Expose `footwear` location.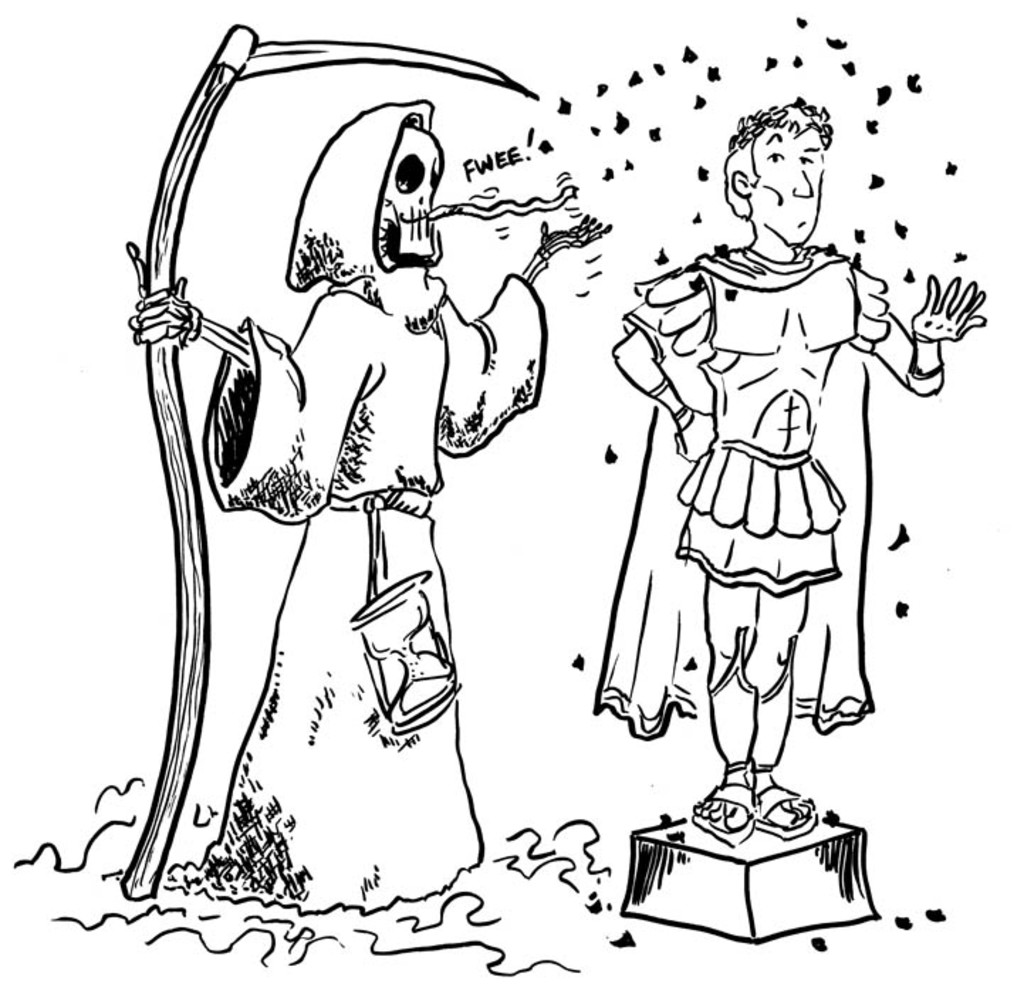
Exposed at detection(690, 770, 751, 848).
